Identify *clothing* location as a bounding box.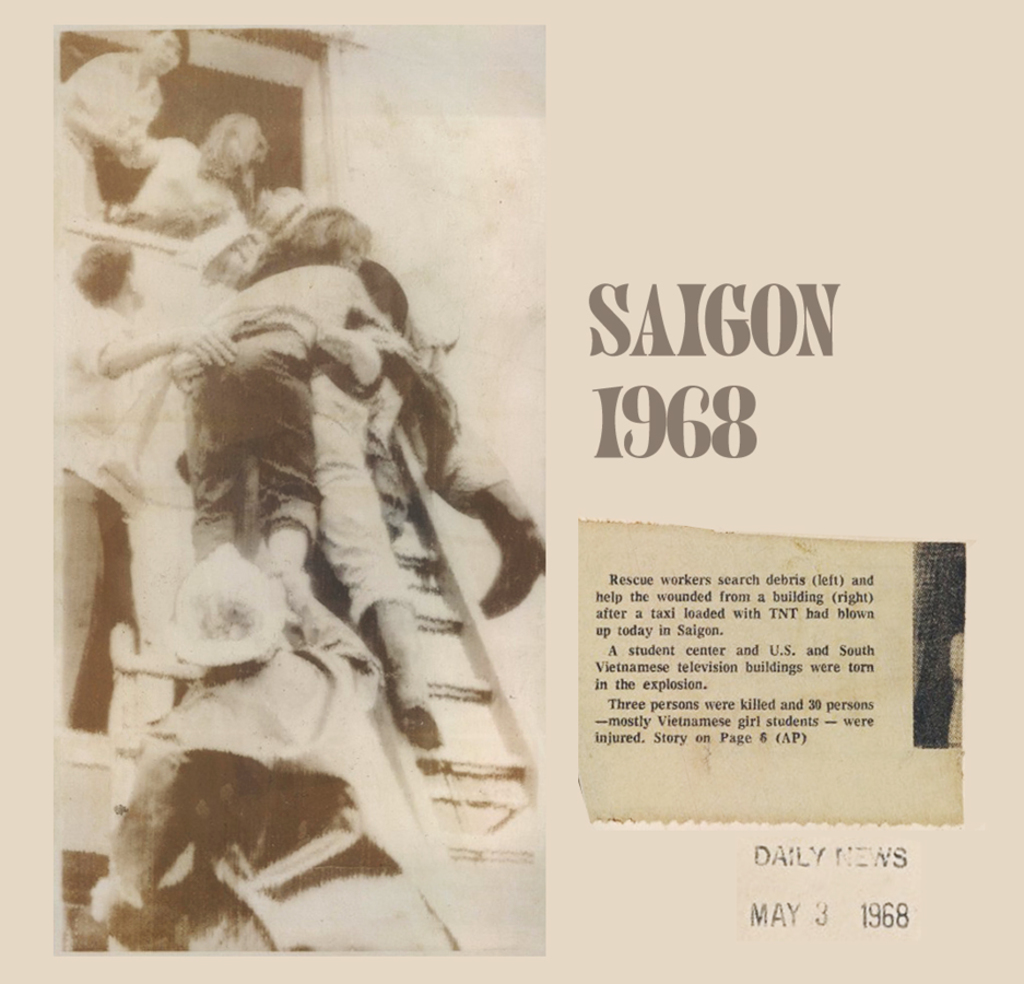
169, 266, 387, 560.
